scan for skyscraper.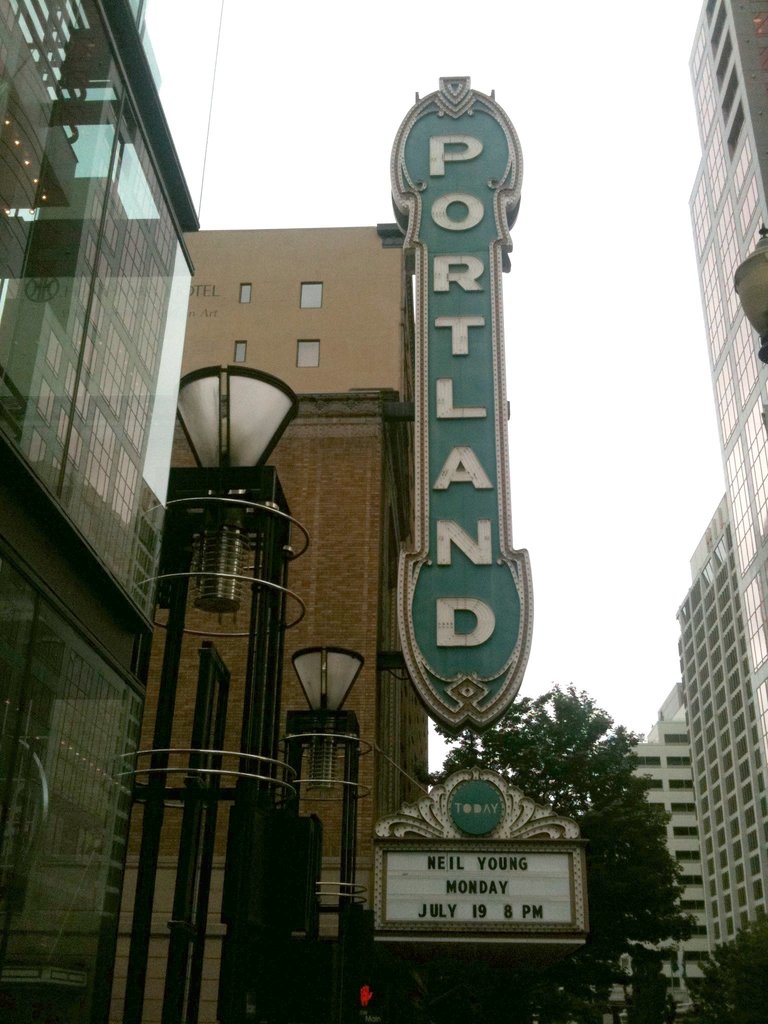
Scan result: (x1=681, y1=1, x2=767, y2=789).
